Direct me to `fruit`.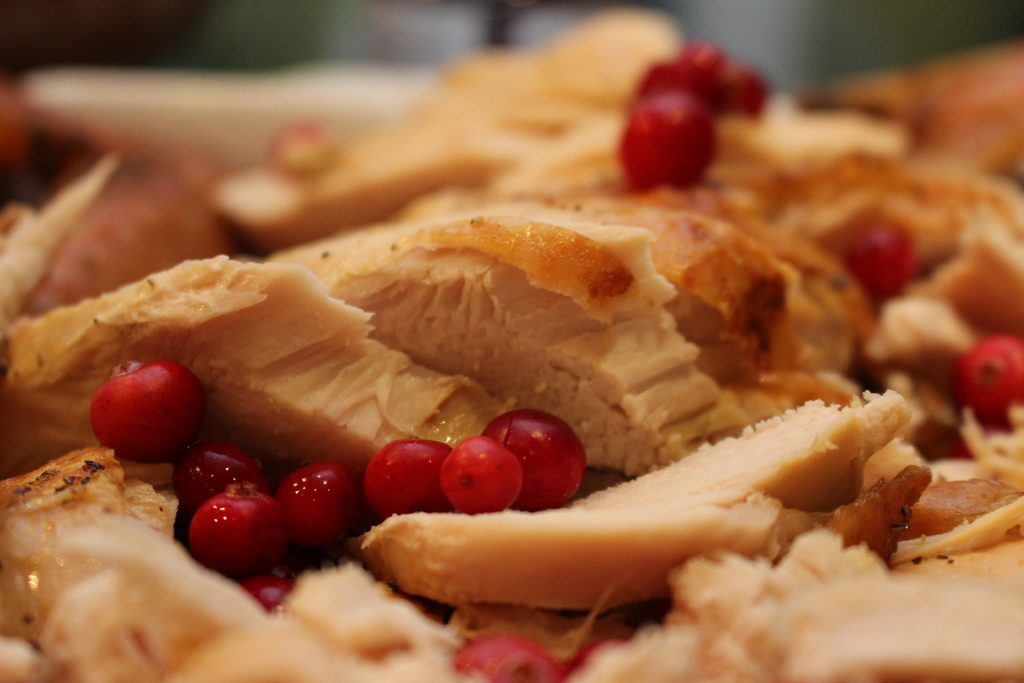
Direction: (444, 441, 522, 518).
